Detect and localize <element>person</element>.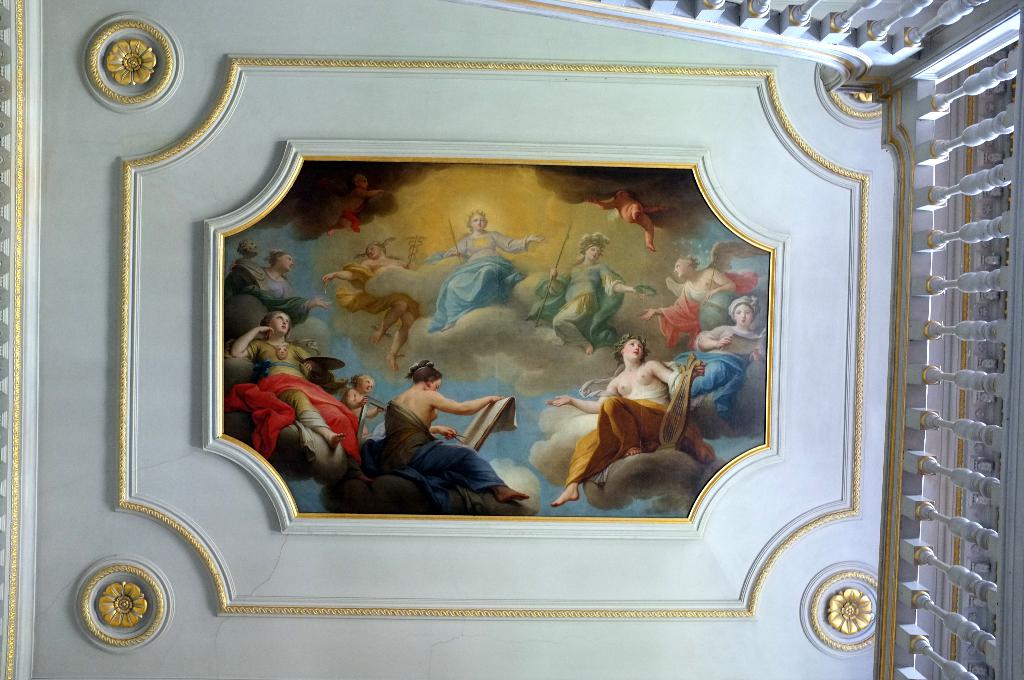
Localized at bbox=(442, 208, 541, 332).
